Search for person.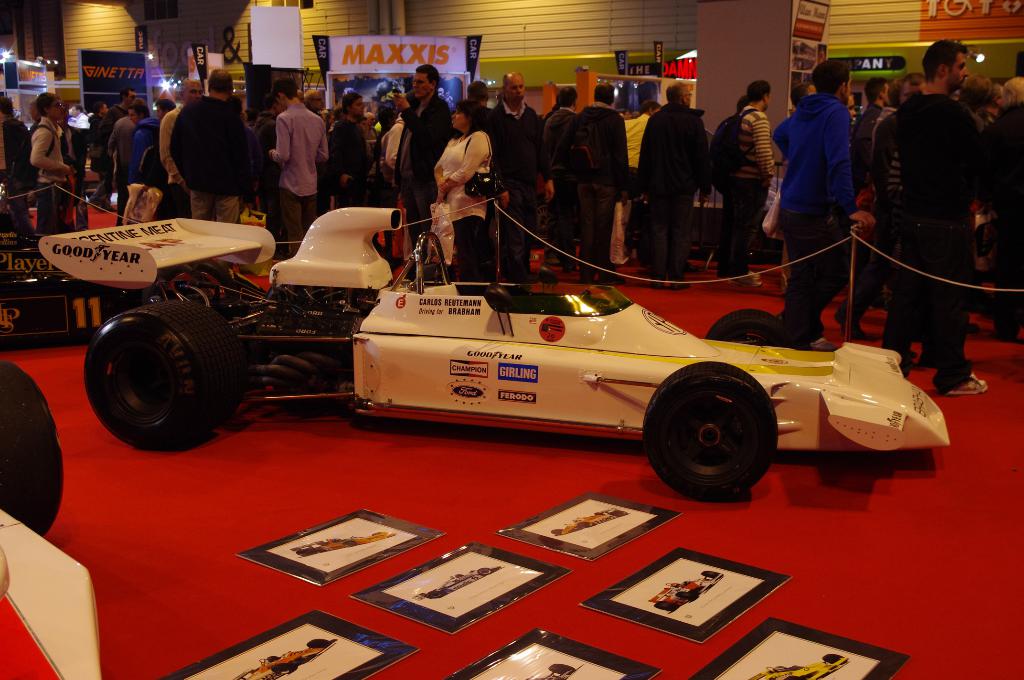
Found at locate(129, 94, 180, 175).
